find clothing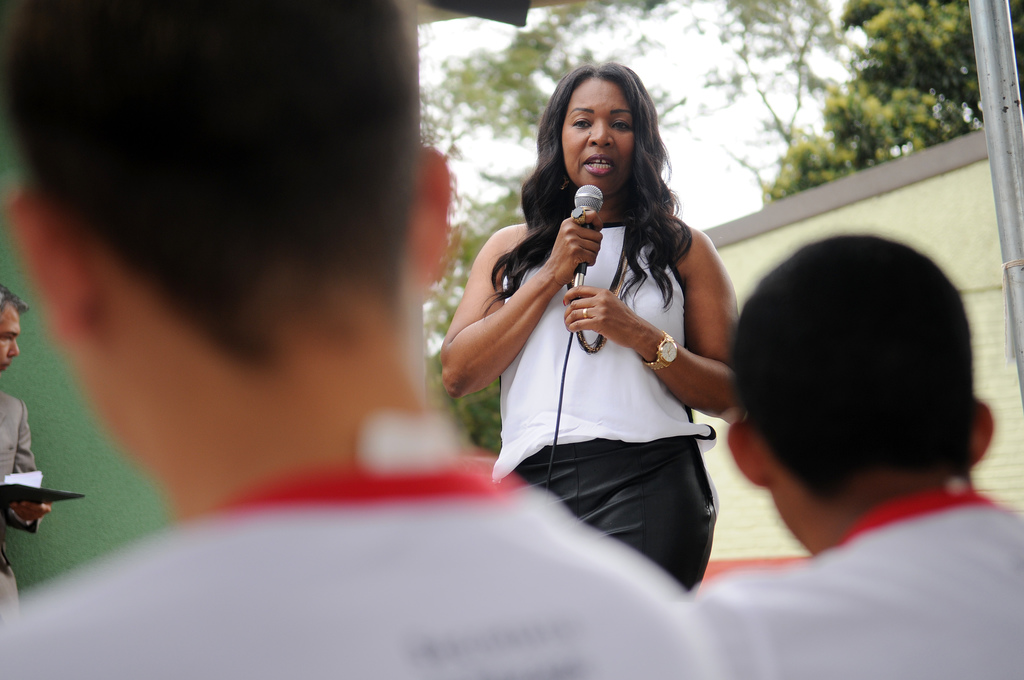
bbox=[0, 455, 726, 679]
